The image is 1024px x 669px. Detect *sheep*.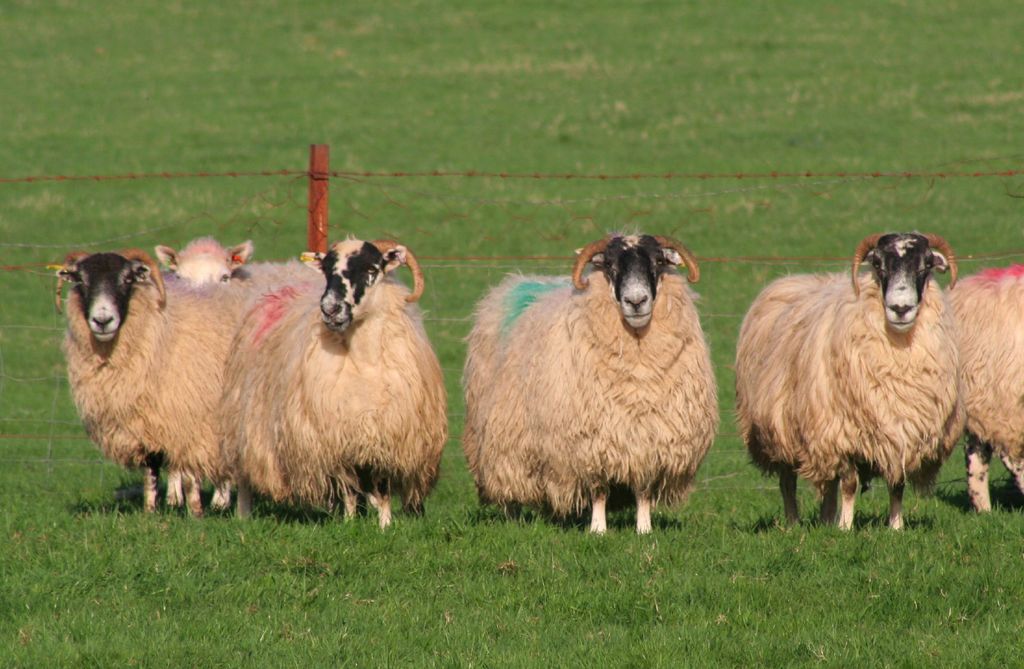
Detection: [212,238,450,527].
